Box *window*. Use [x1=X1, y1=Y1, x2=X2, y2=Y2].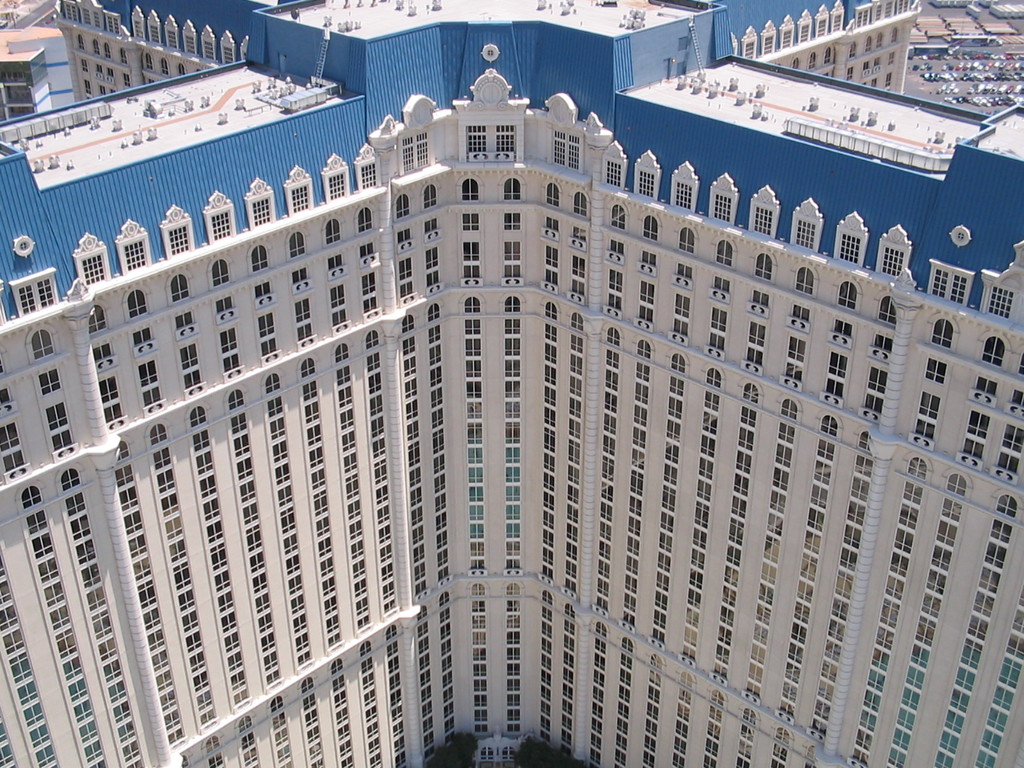
[x1=51, y1=426, x2=76, y2=455].
